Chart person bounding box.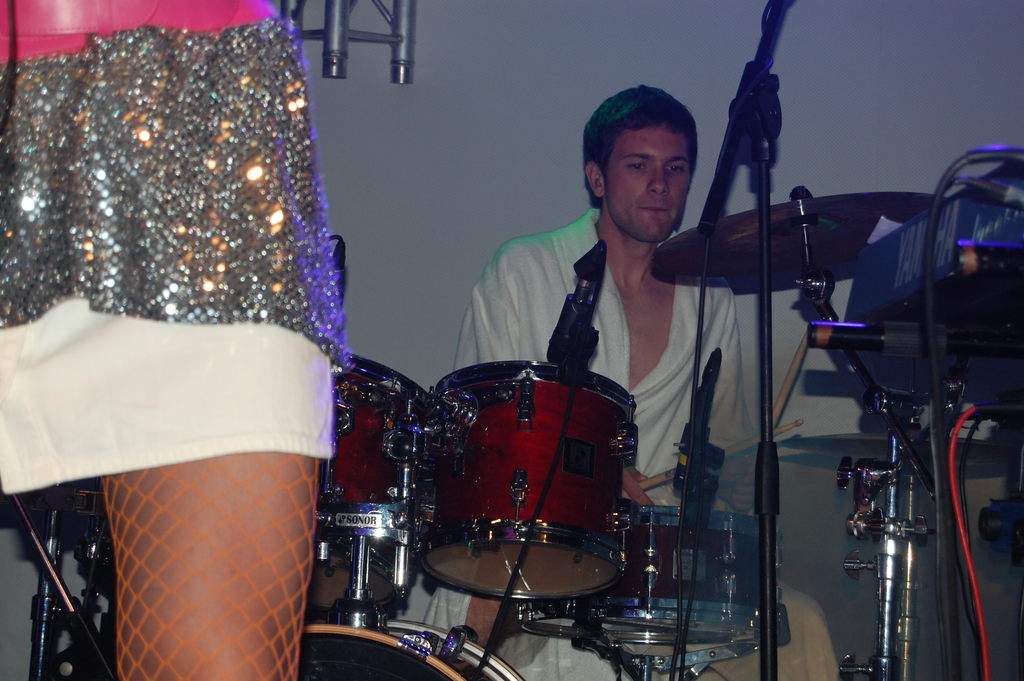
Charted: bbox=(0, 0, 350, 680).
